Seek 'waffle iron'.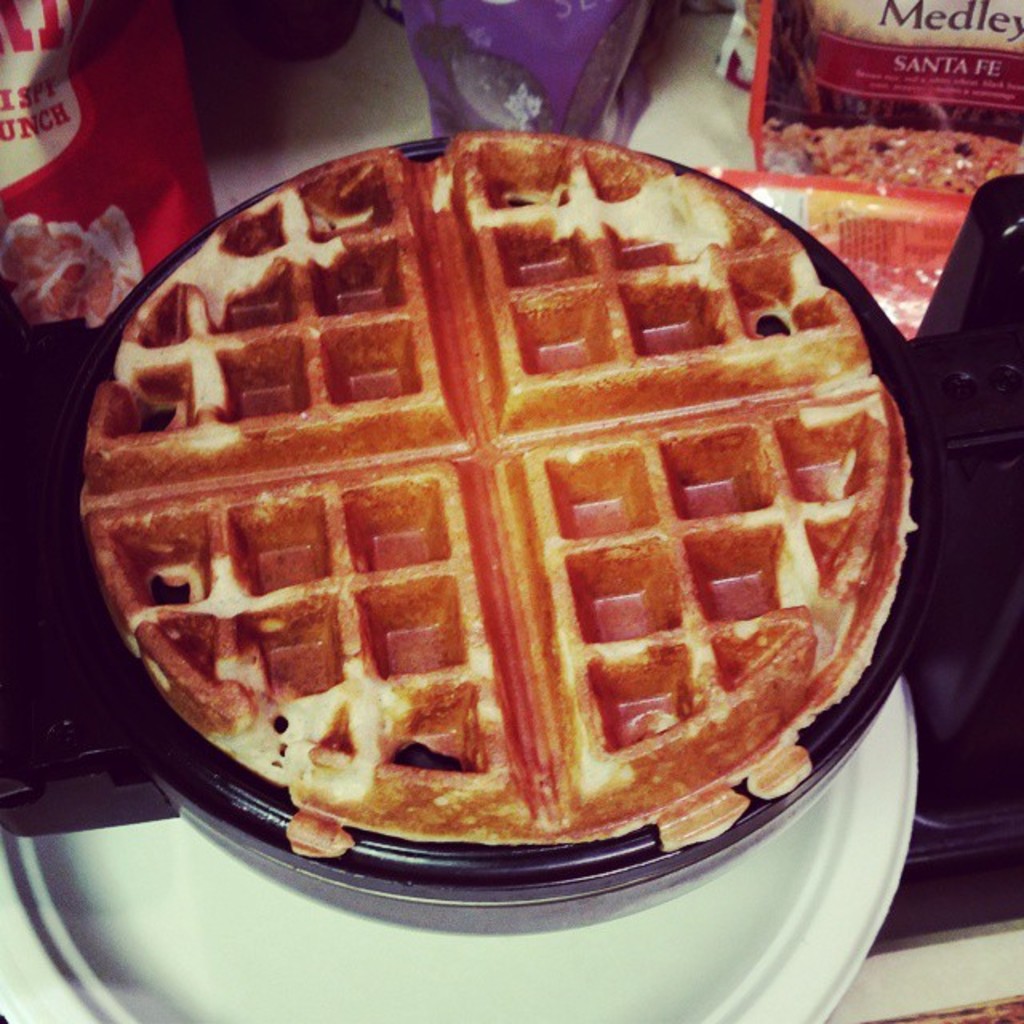
region(0, 130, 1022, 915).
